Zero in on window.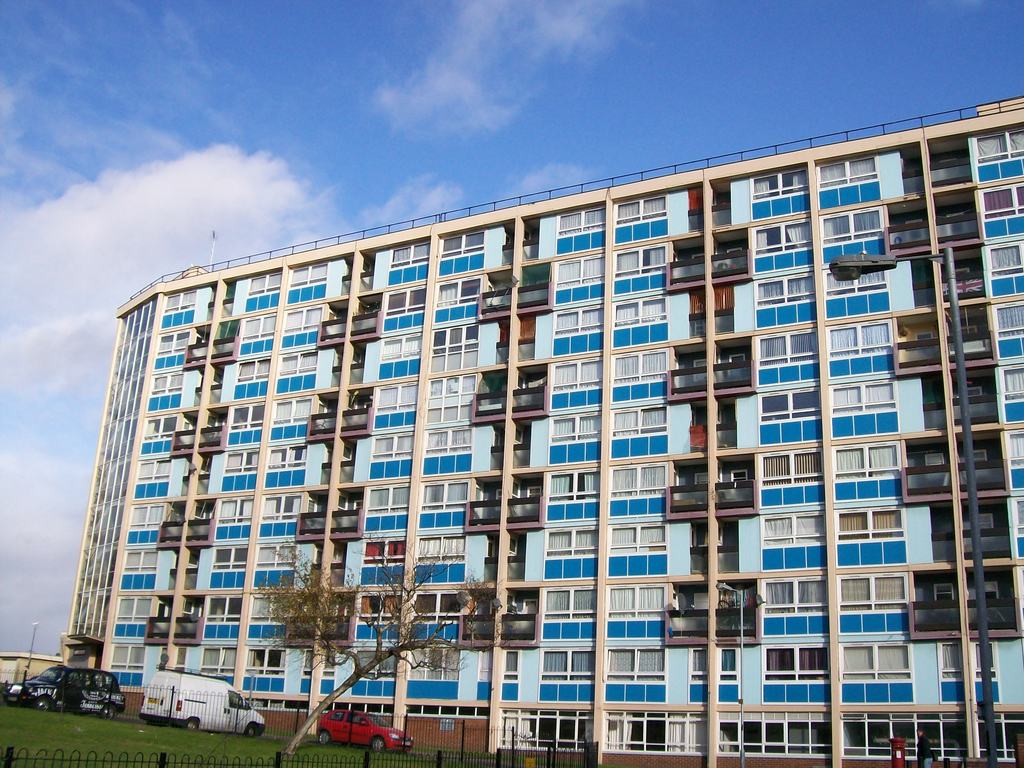
Zeroed in: (x1=977, y1=124, x2=1023, y2=164).
